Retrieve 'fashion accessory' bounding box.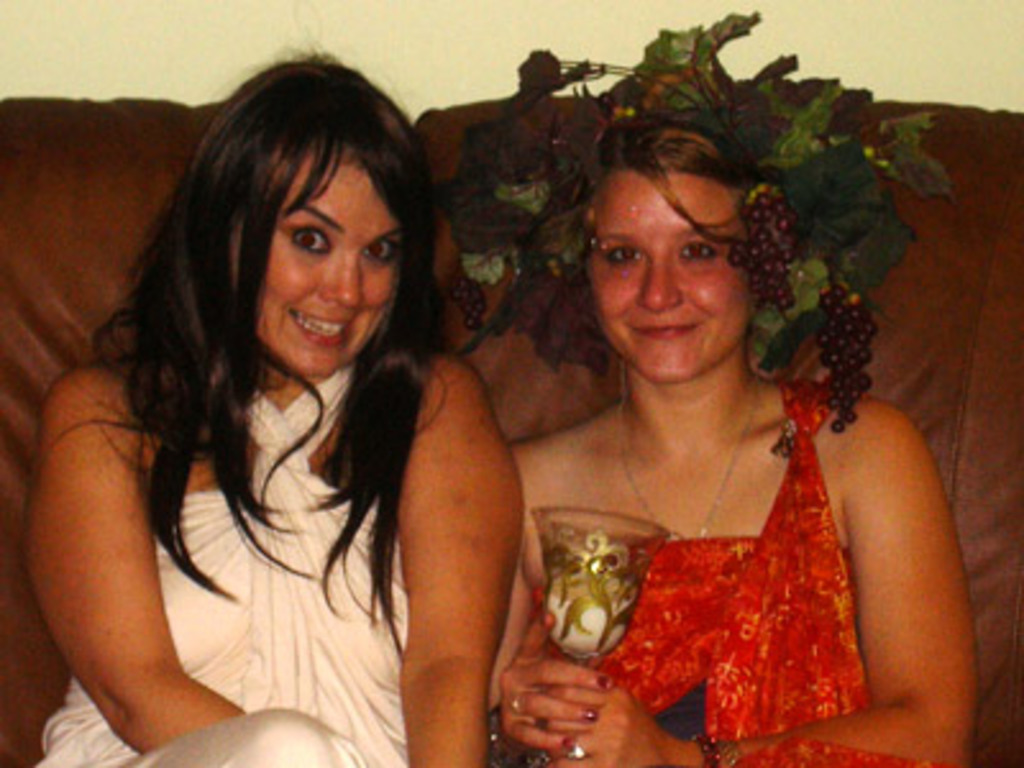
Bounding box: [566,737,579,750].
